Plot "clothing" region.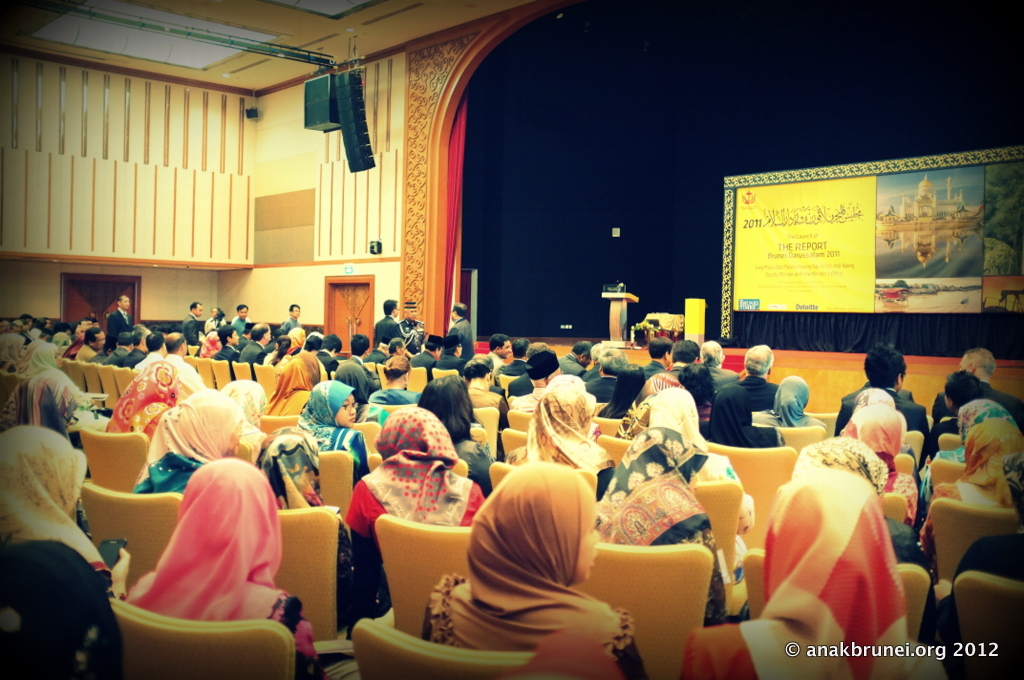
Plotted at 263, 346, 287, 366.
